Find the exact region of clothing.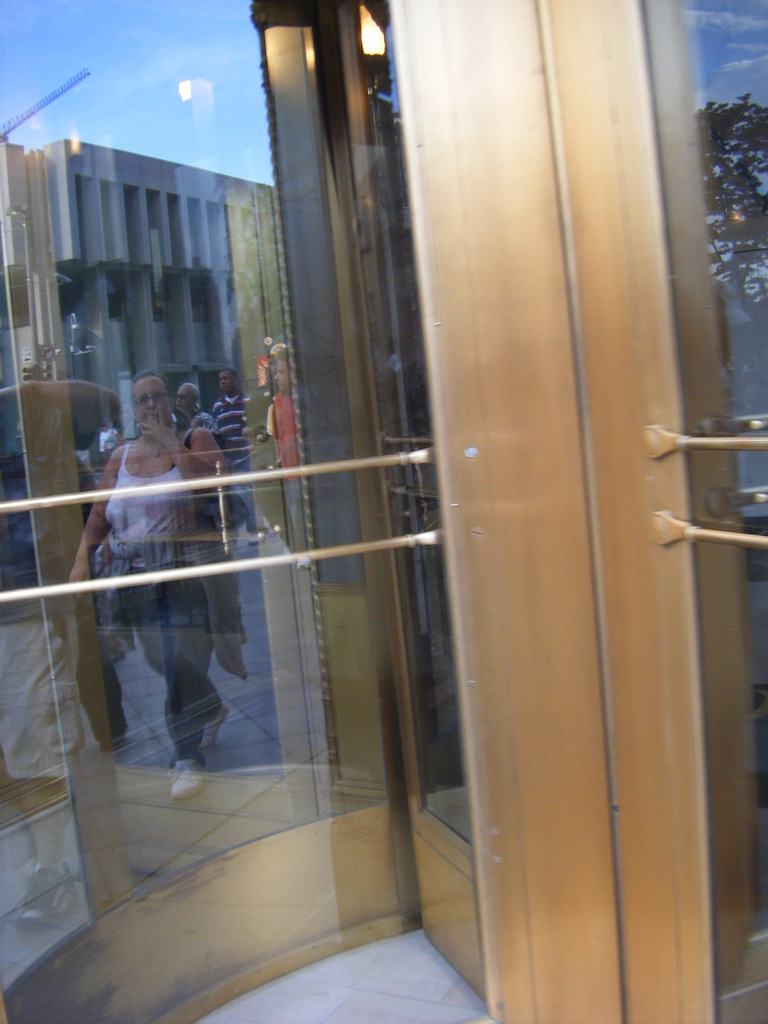
Exact region: (left=72, top=395, right=274, bottom=749).
